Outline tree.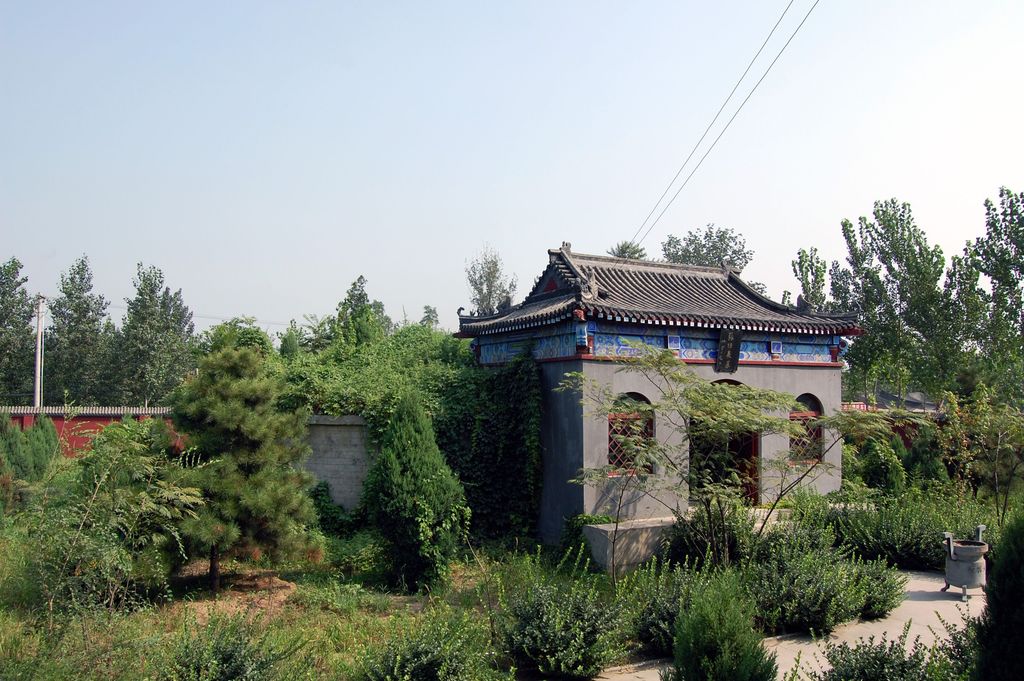
Outline: BBox(102, 260, 196, 406).
